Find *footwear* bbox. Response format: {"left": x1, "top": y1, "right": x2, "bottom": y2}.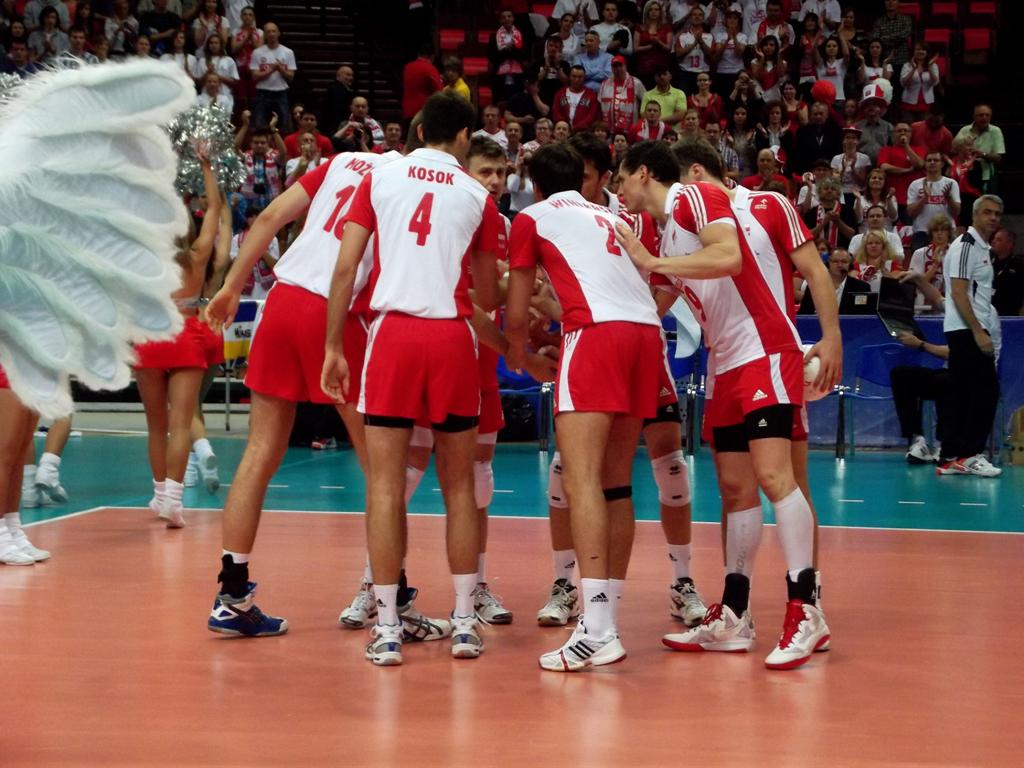
{"left": 533, "top": 616, "right": 623, "bottom": 671}.
